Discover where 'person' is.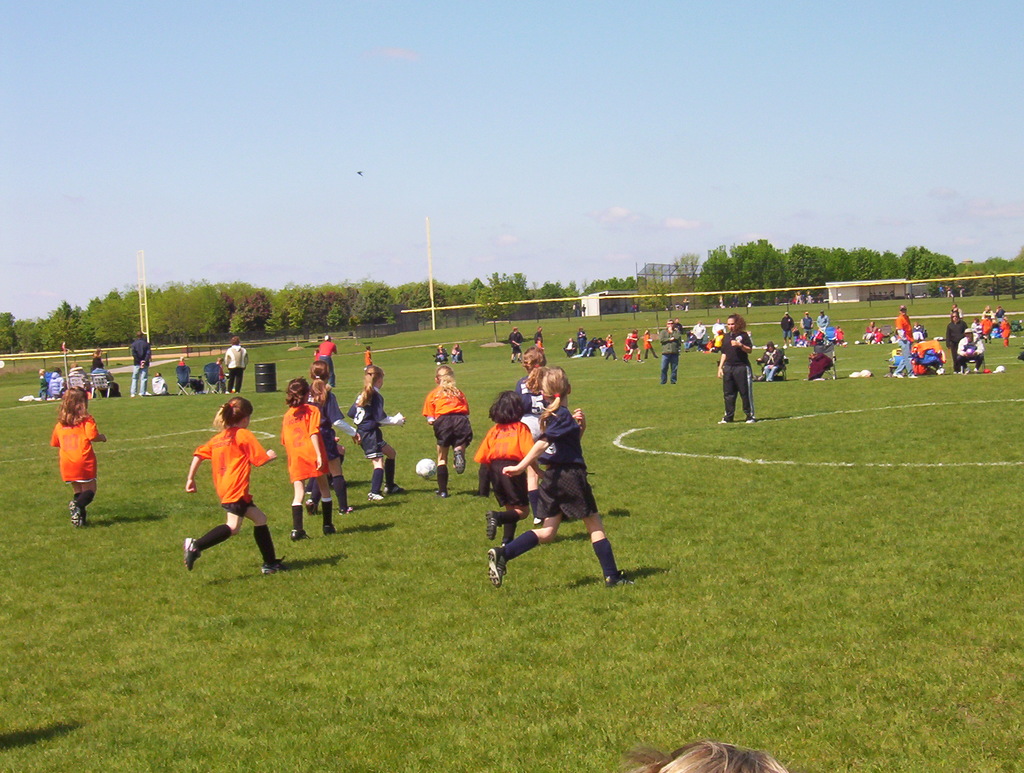
Discovered at {"x1": 624, "y1": 330, "x2": 637, "y2": 360}.
